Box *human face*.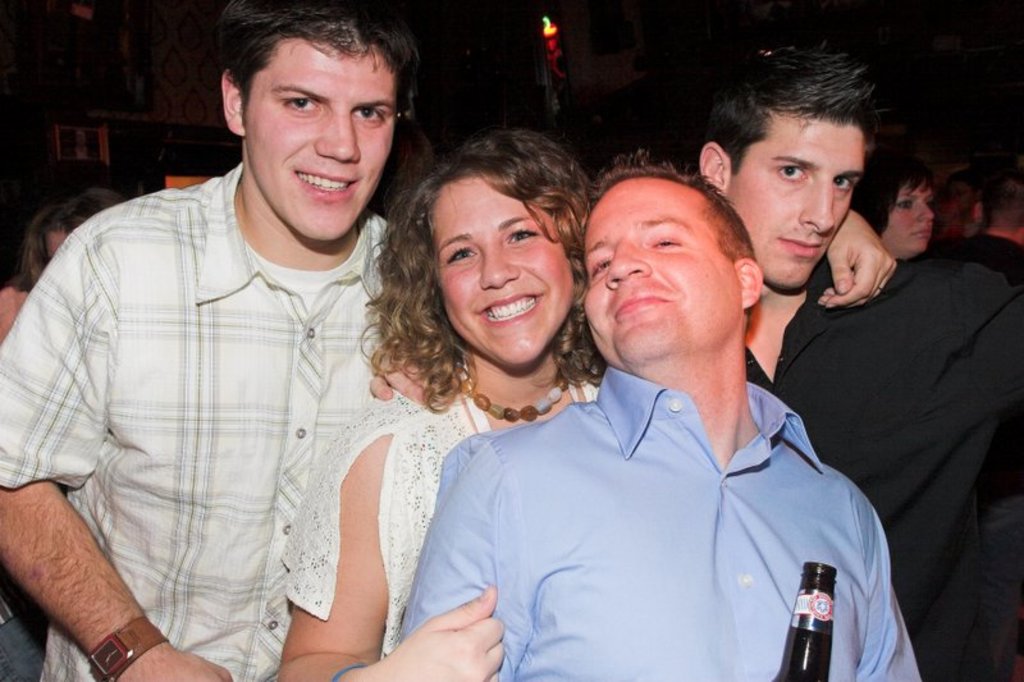
730, 114, 863, 290.
